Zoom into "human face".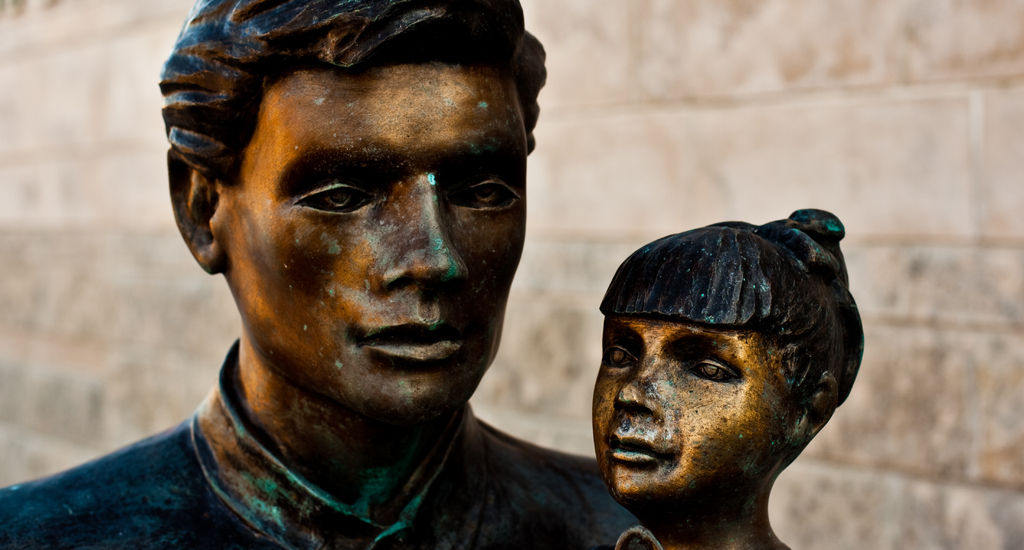
Zoom target: x1=590 y1=314 x2=804 y2=498.
